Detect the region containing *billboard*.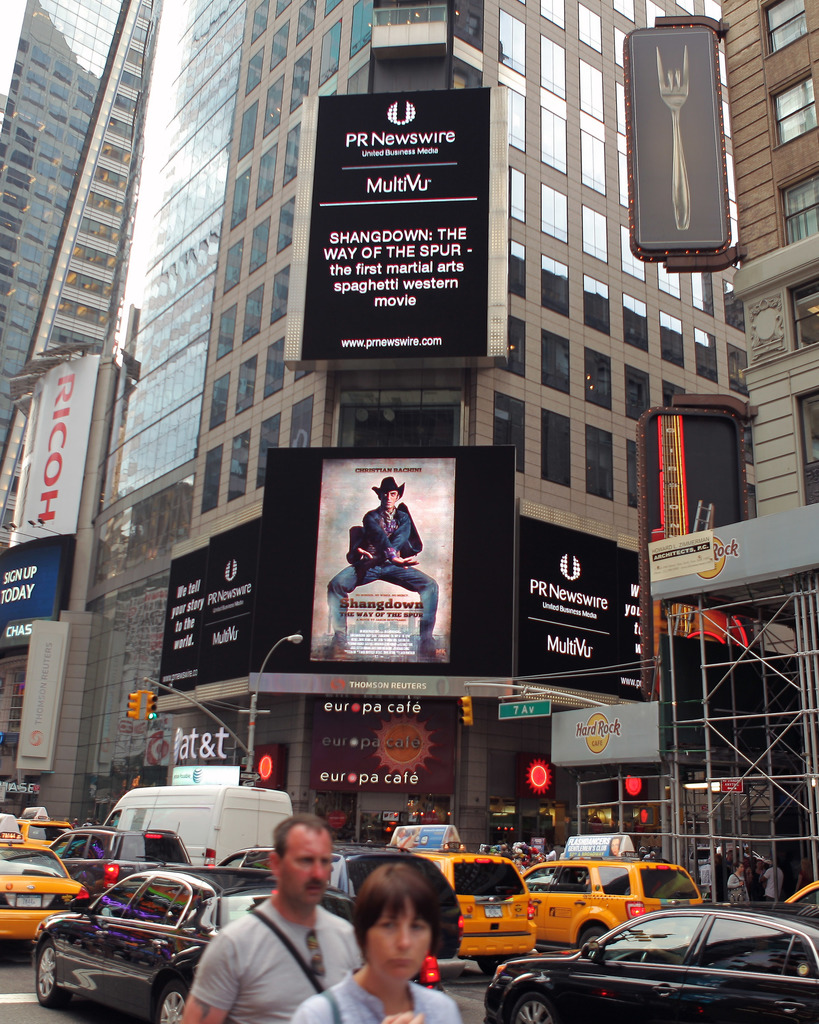
[left=553, top=701, right=662, bottom=764].
